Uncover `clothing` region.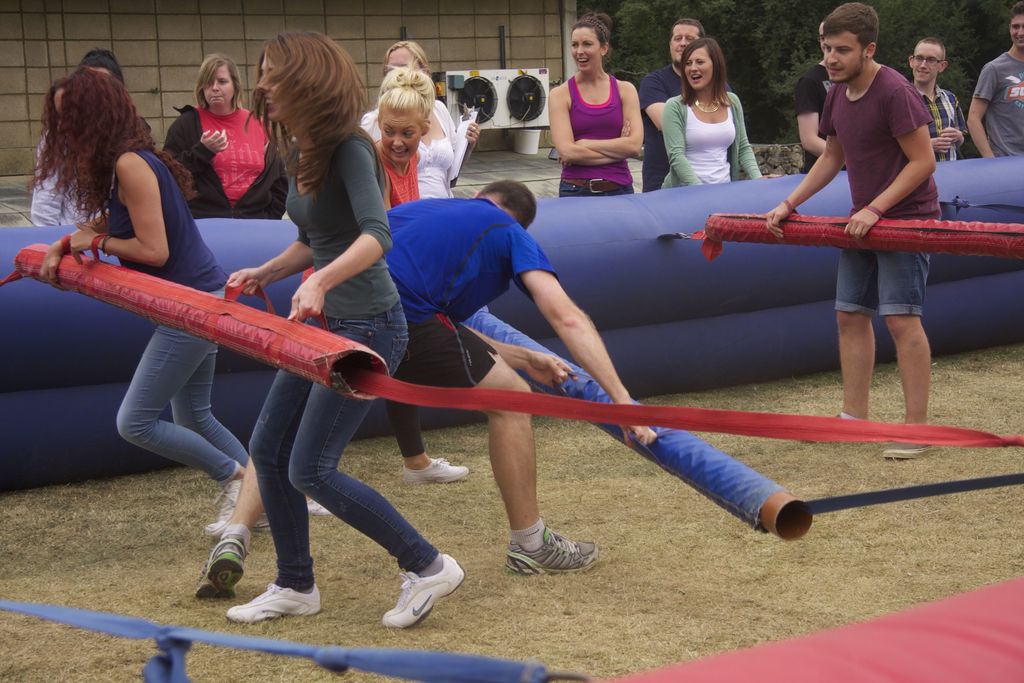
Uncovered: (637, 66, 684, 191).
